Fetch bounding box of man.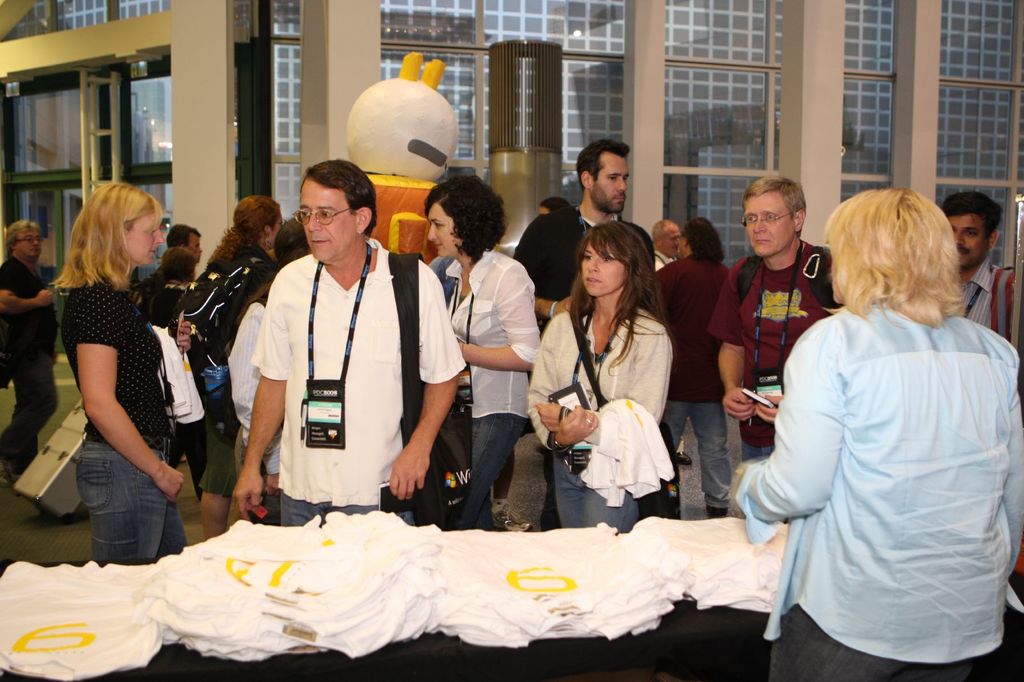
Bbox: [left=228, top=152, right=418, bottom=547].
